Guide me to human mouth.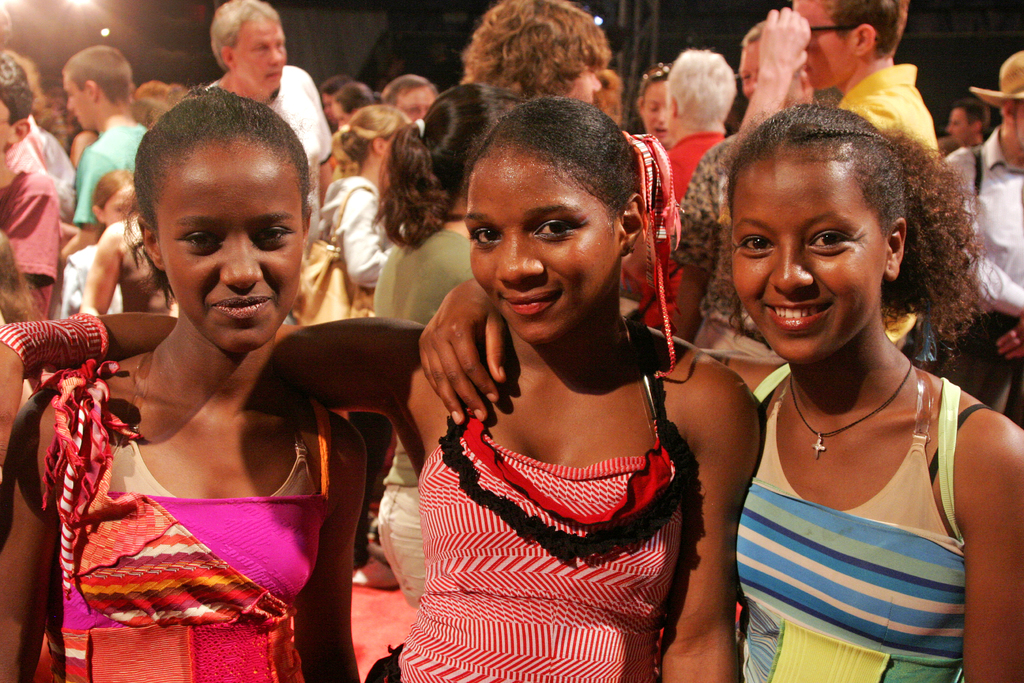
Guidance: (652,122,670,135).
